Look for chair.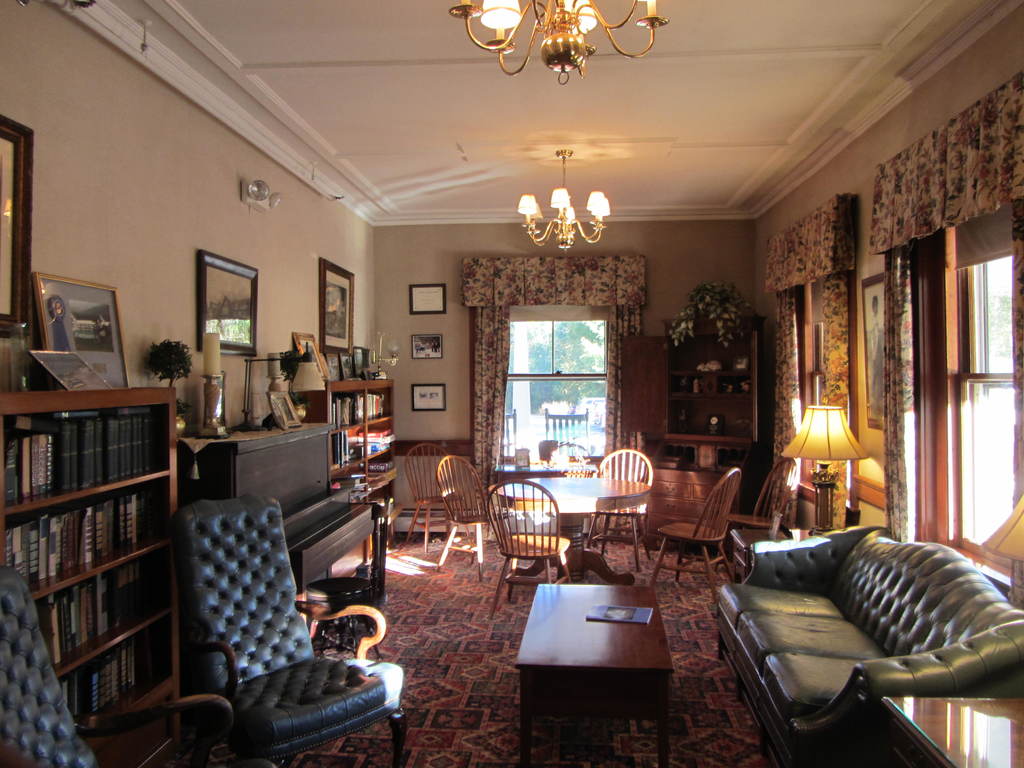
Found: {"x1": 0, "y1": 569, "x2": 236, "y2": 767}.
